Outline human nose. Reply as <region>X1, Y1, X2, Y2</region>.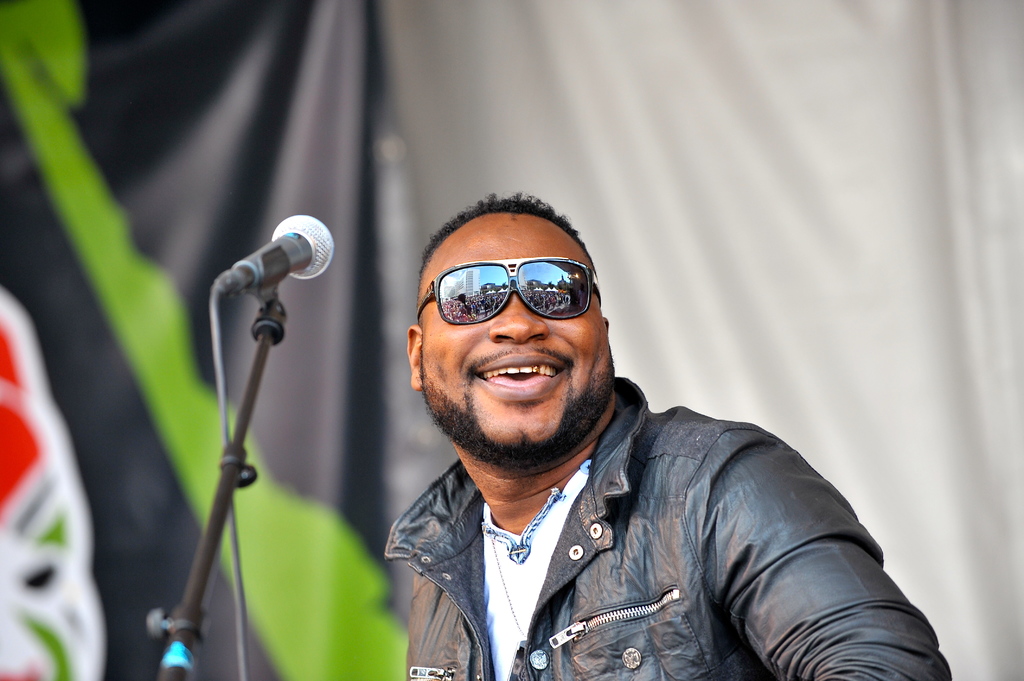
<region>489, 296, 552, 347</region>.
